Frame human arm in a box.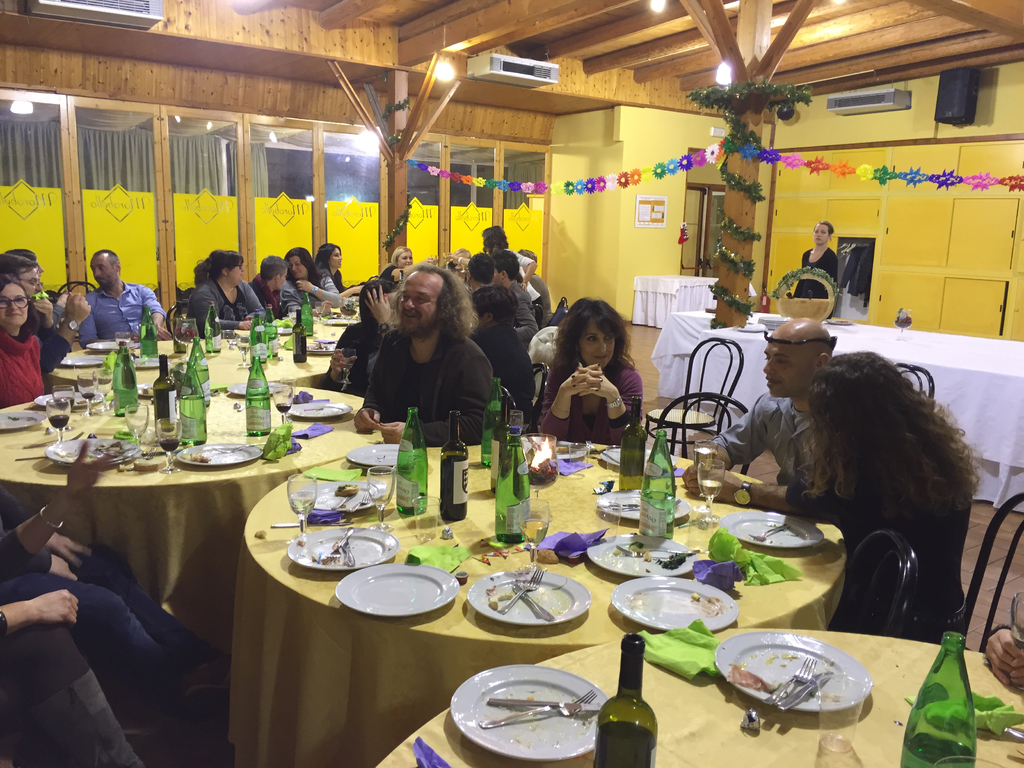
box(143, 285, 172, 342).
